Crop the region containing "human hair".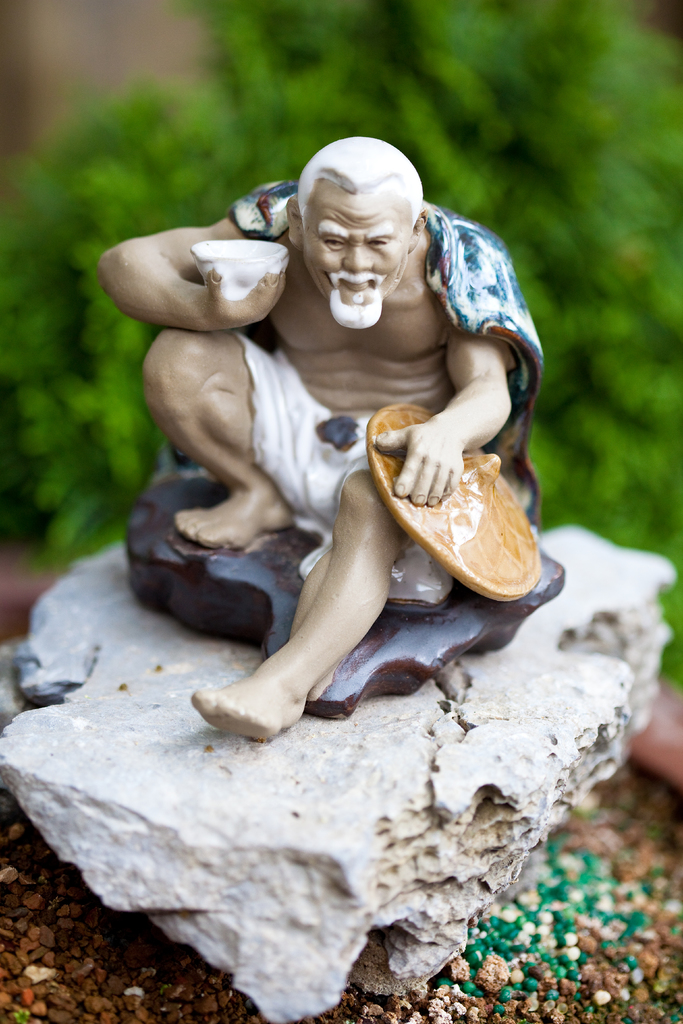
Crop region: (left=295, top=133, right=425, bottom=222).
